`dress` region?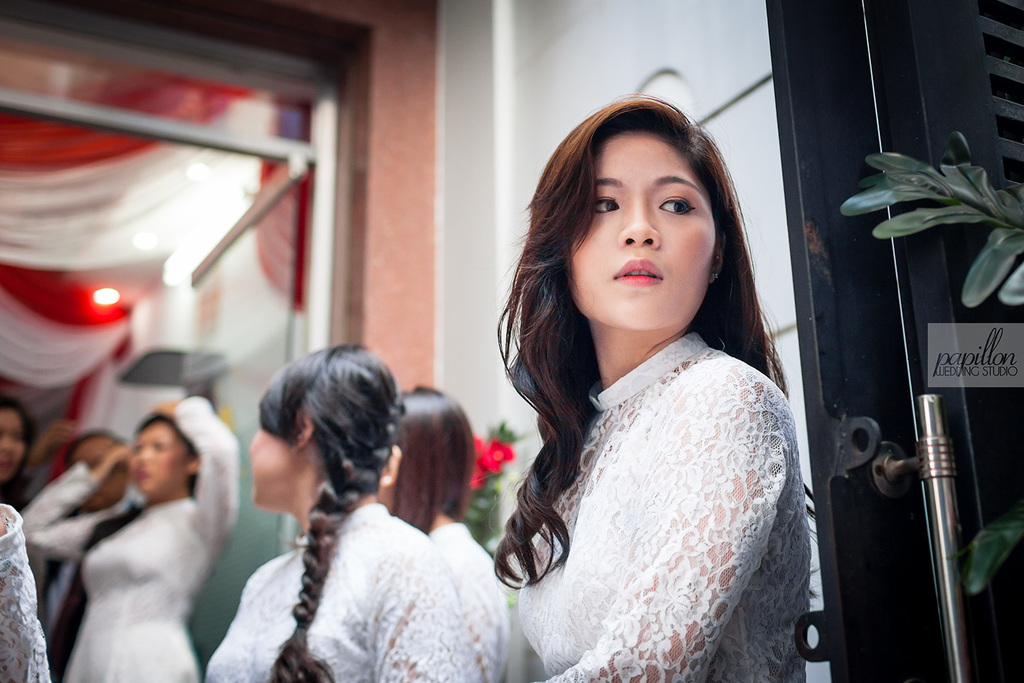
[left=421, top=522, right=510, bottom=682]
